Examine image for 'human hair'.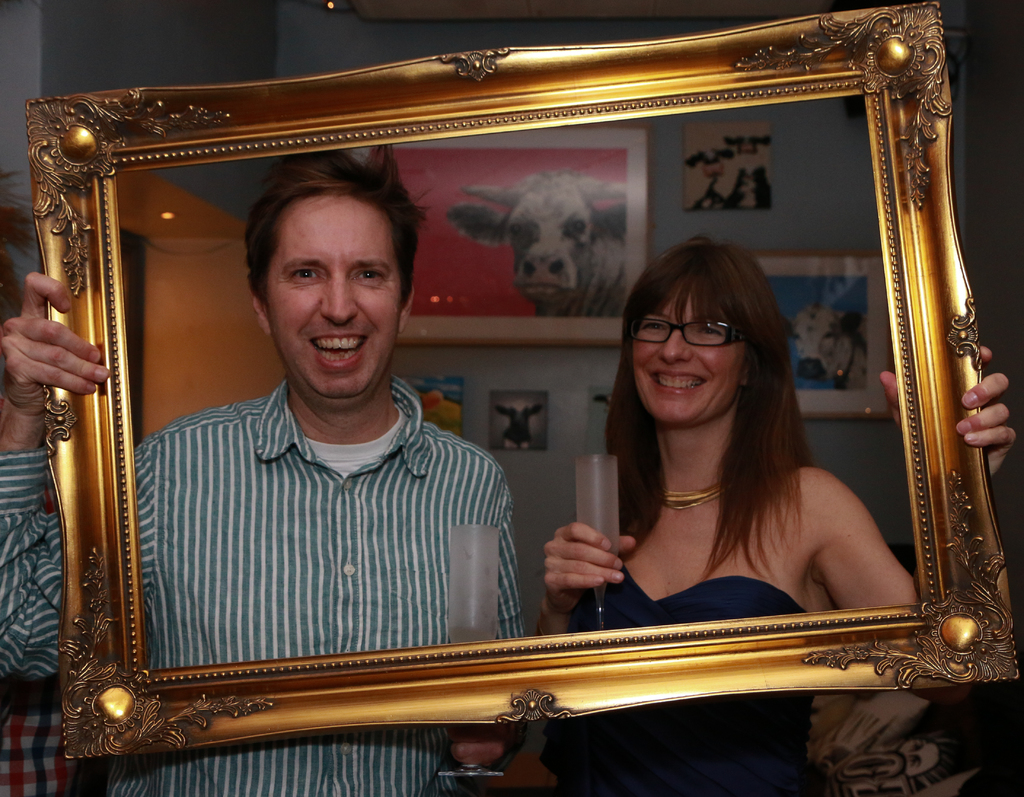
Examination result: <box>240,150,428,303</box>.
